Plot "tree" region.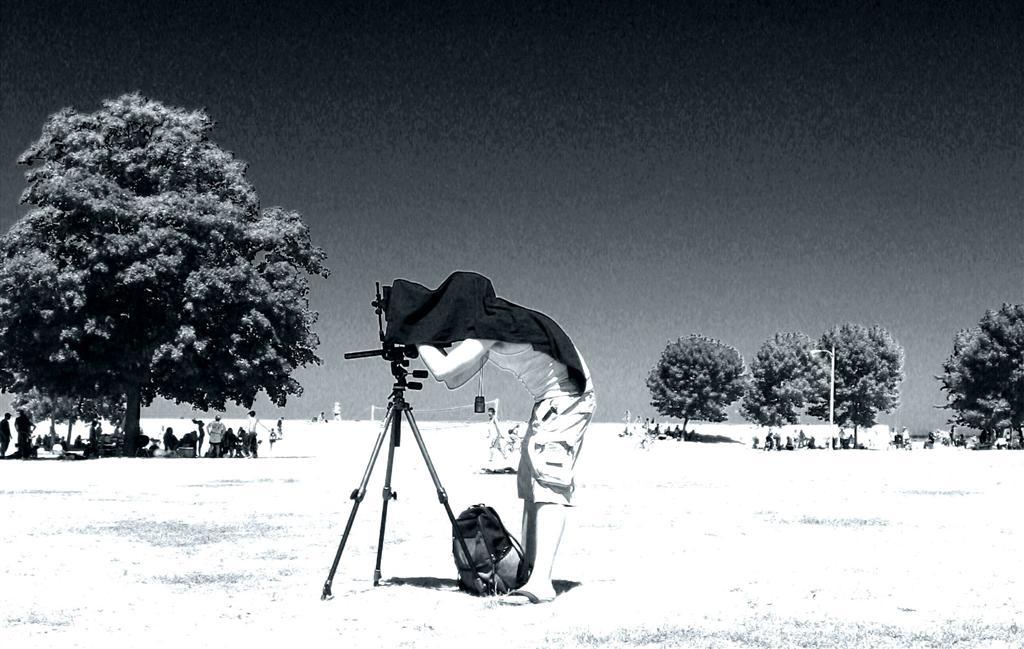
Plotted at [746,323,810,434].
